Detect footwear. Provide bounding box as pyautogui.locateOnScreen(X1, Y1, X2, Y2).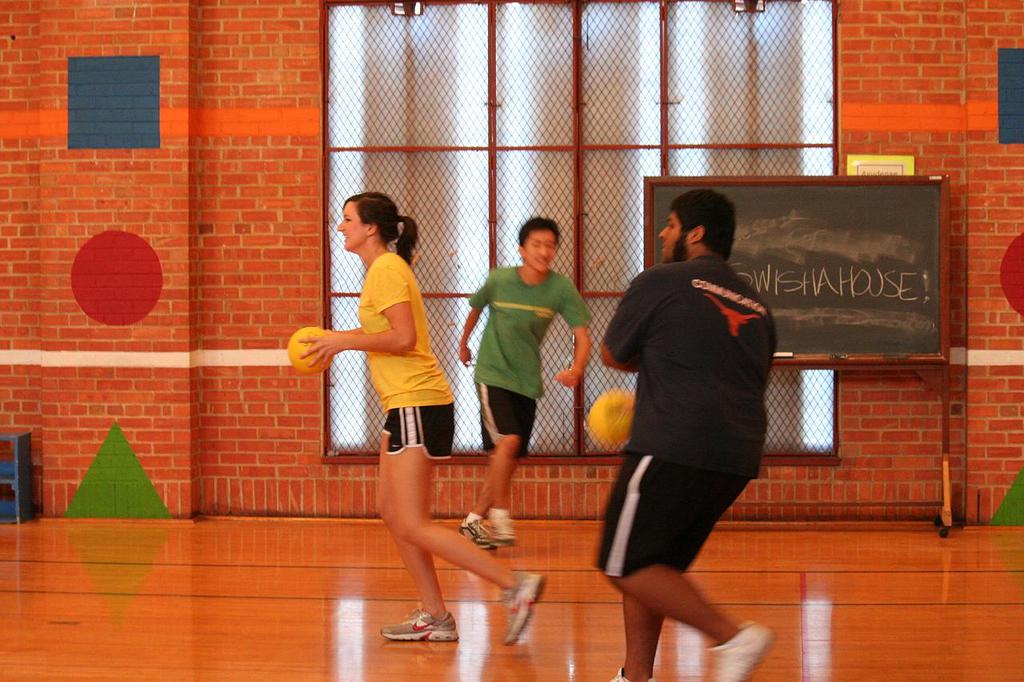
pyautogui.locateOnScreen(386, 597, 462, 655).
